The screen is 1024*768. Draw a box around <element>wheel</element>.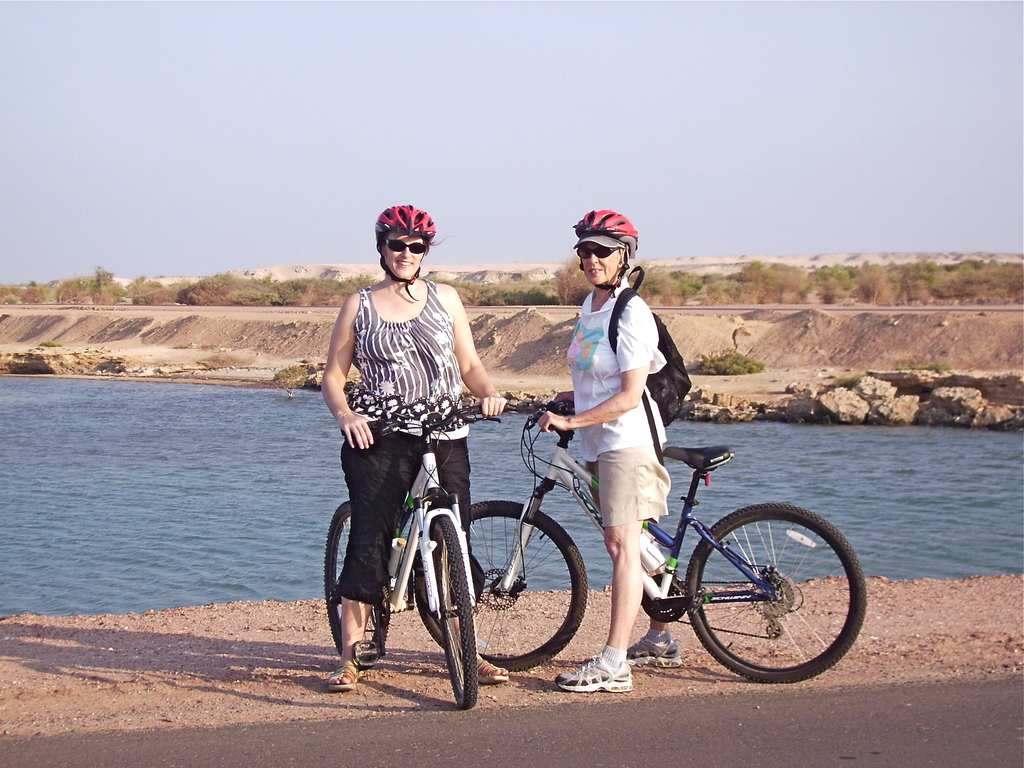
locate(427, 495, 590, 669).
